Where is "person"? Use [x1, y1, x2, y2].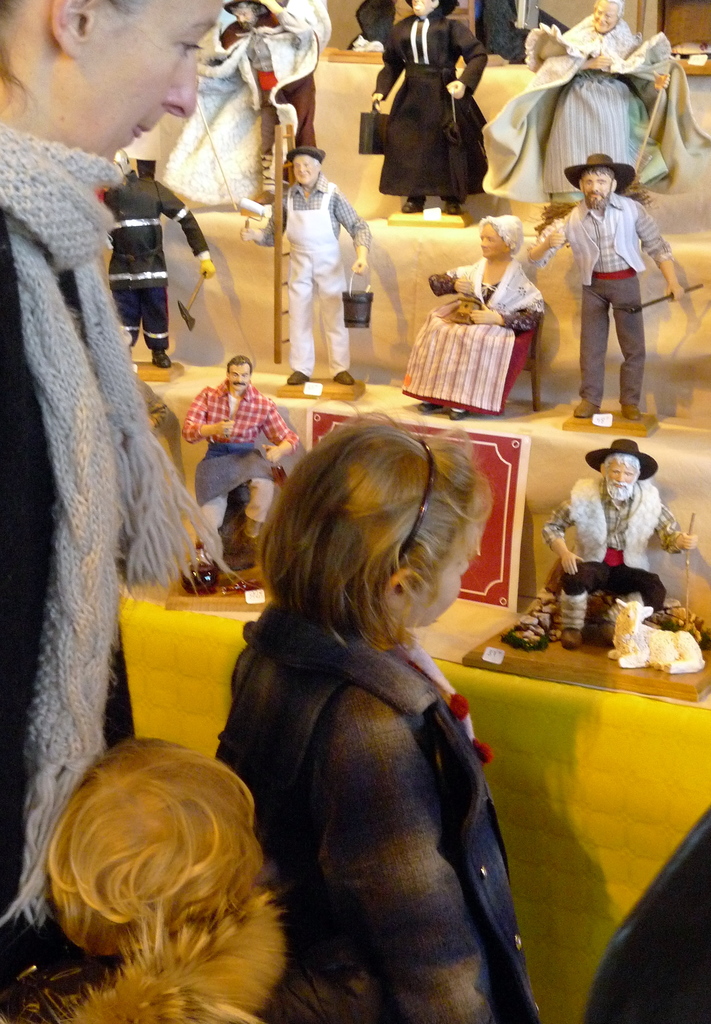
[525, 147, 695, 420].
